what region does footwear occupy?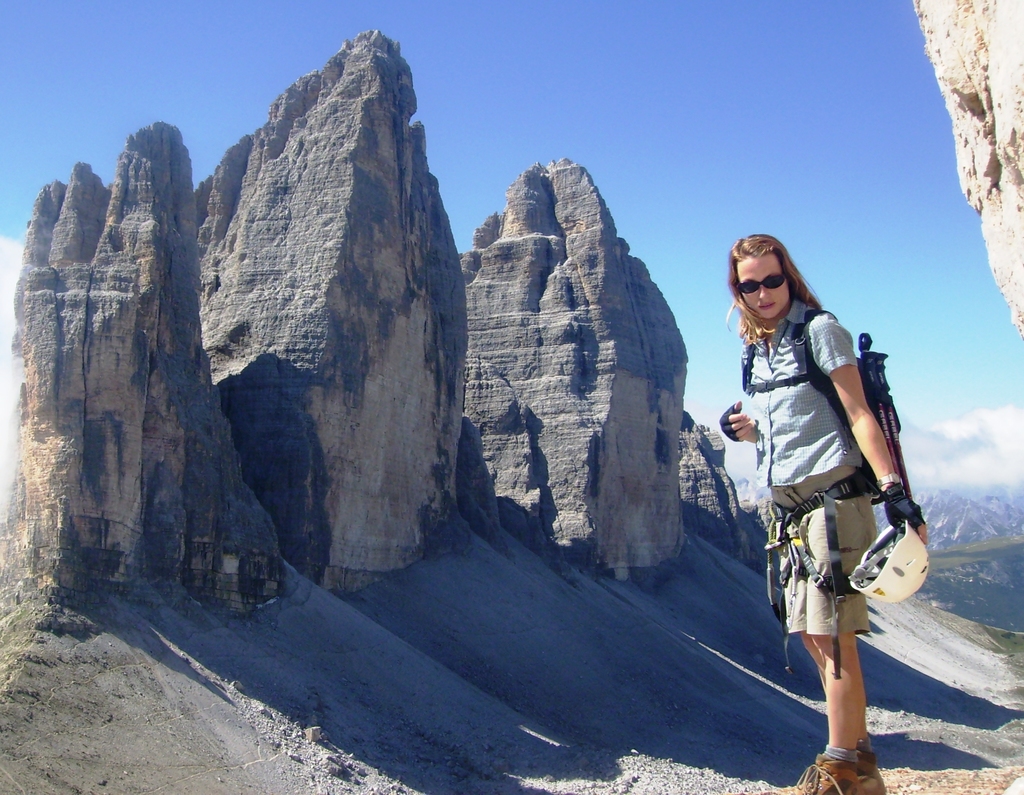
(765, 750, 858, 794).
